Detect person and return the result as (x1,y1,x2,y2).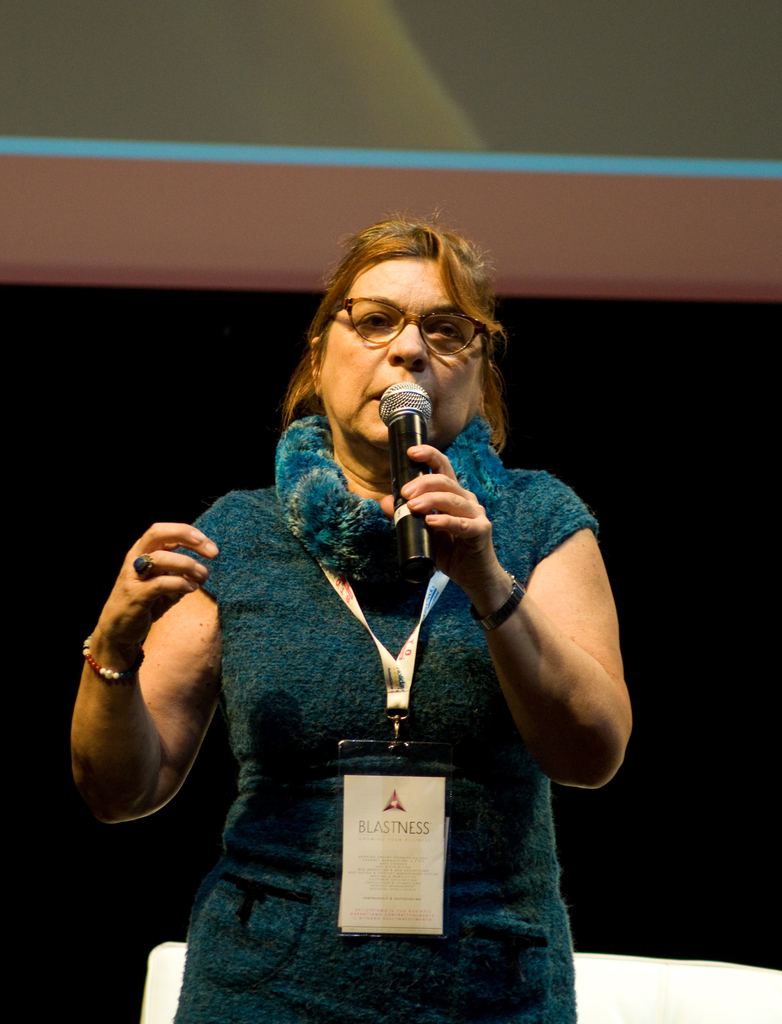
(72,204,632,1023).
